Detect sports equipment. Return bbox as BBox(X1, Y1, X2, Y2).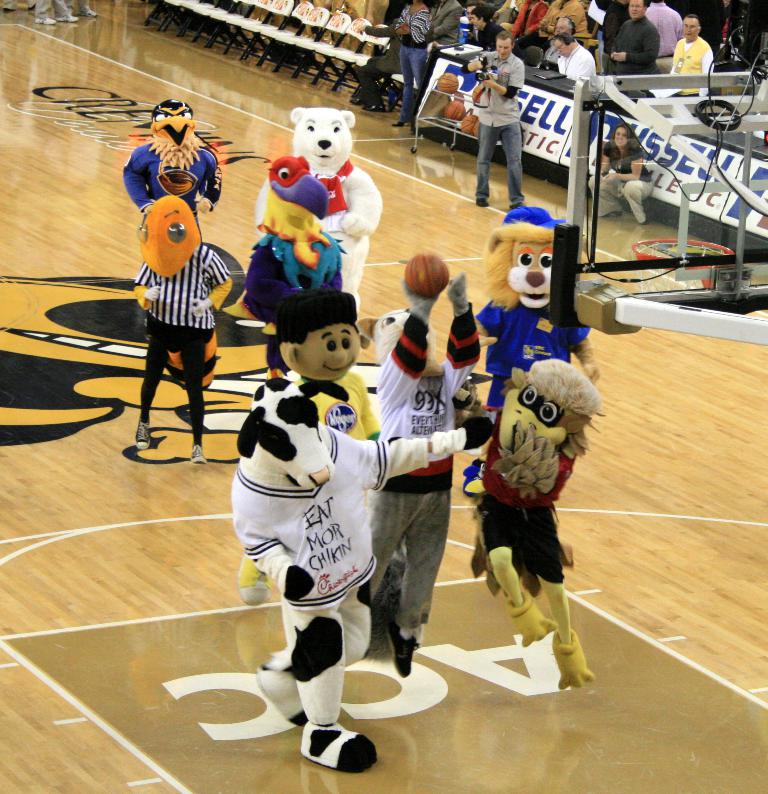
BBox(134, 416, 151, 449).
